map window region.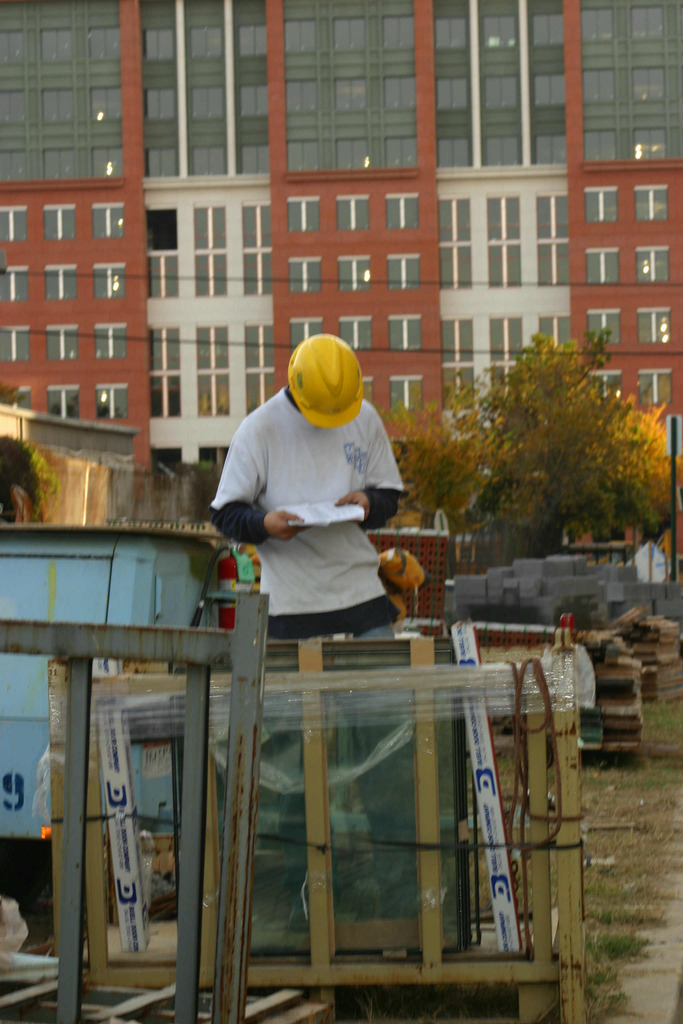
Mapped to bbox=[587, 309, 621, 344].
